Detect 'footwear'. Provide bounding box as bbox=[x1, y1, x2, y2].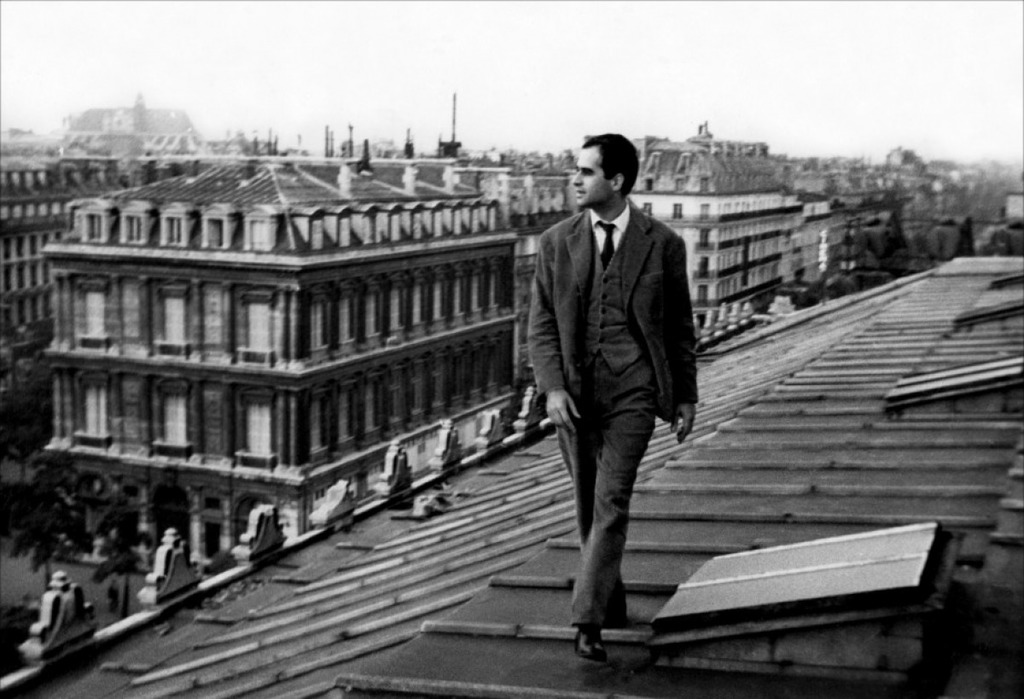
bbox=[601, 596, 630, 630].
